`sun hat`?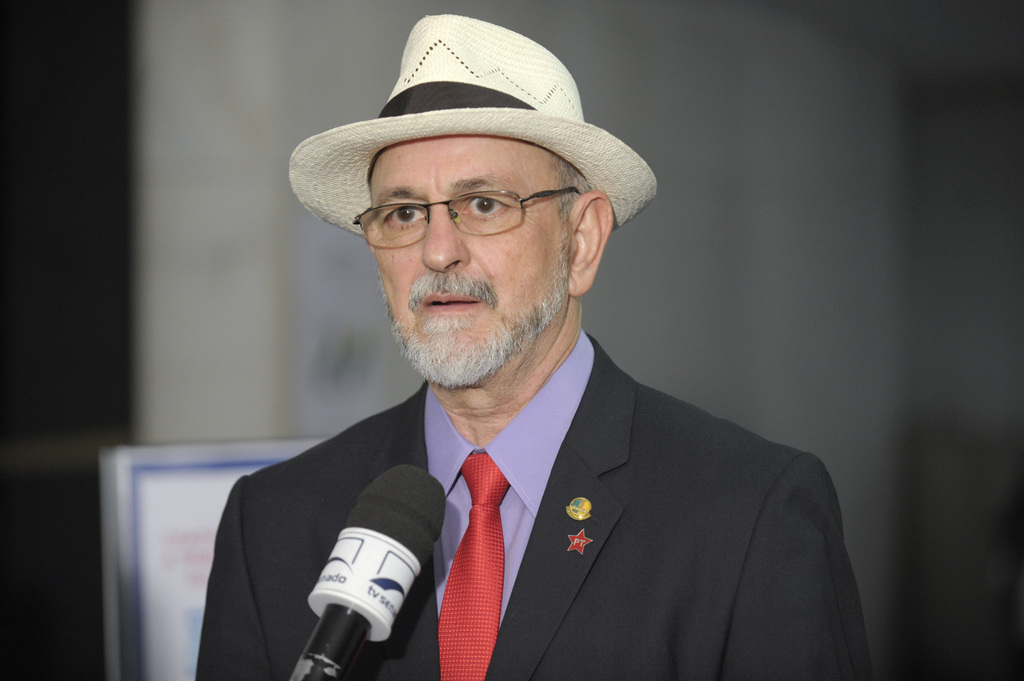
(283,11,665,241)
